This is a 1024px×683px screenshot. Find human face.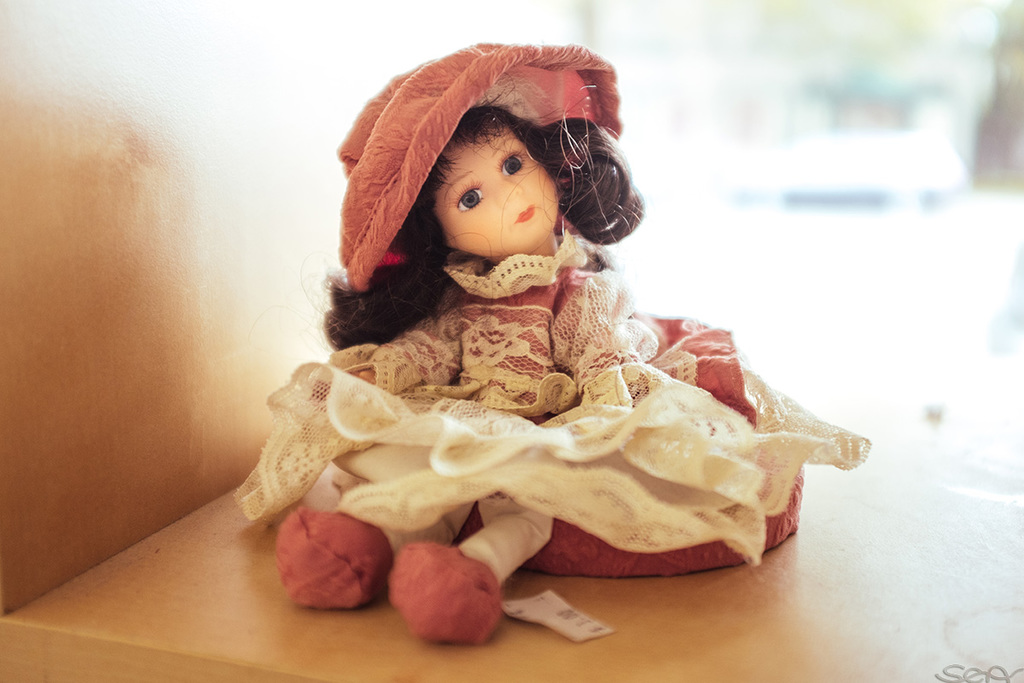
Bounding box: box(427, 130, 559, 255).
